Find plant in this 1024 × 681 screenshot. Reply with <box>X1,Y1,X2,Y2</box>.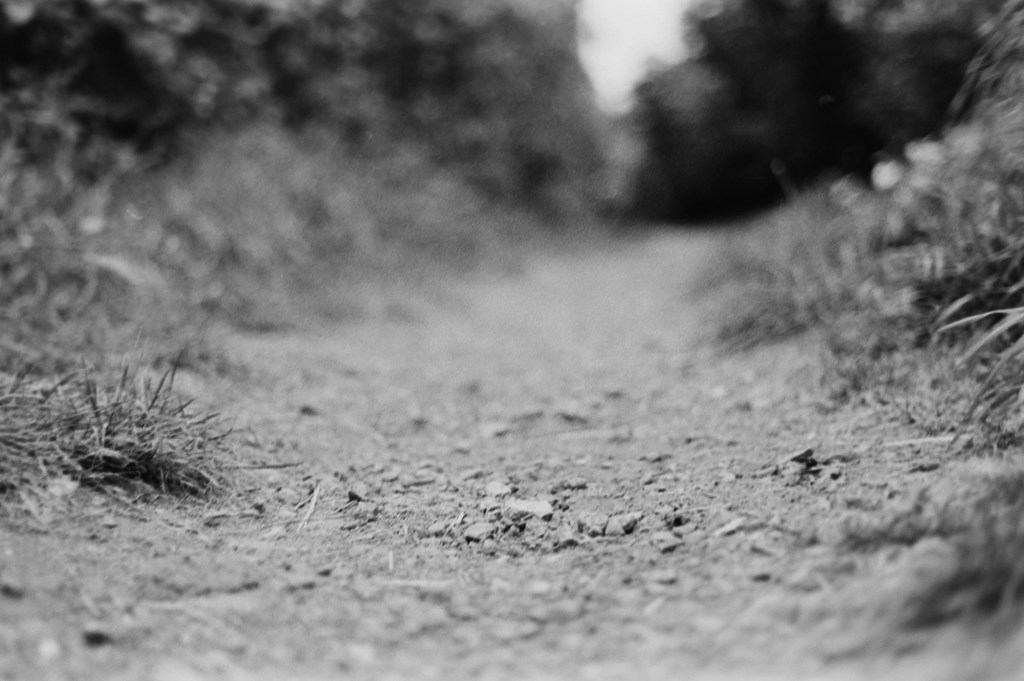
<box>673,0,1023,623</box>.
